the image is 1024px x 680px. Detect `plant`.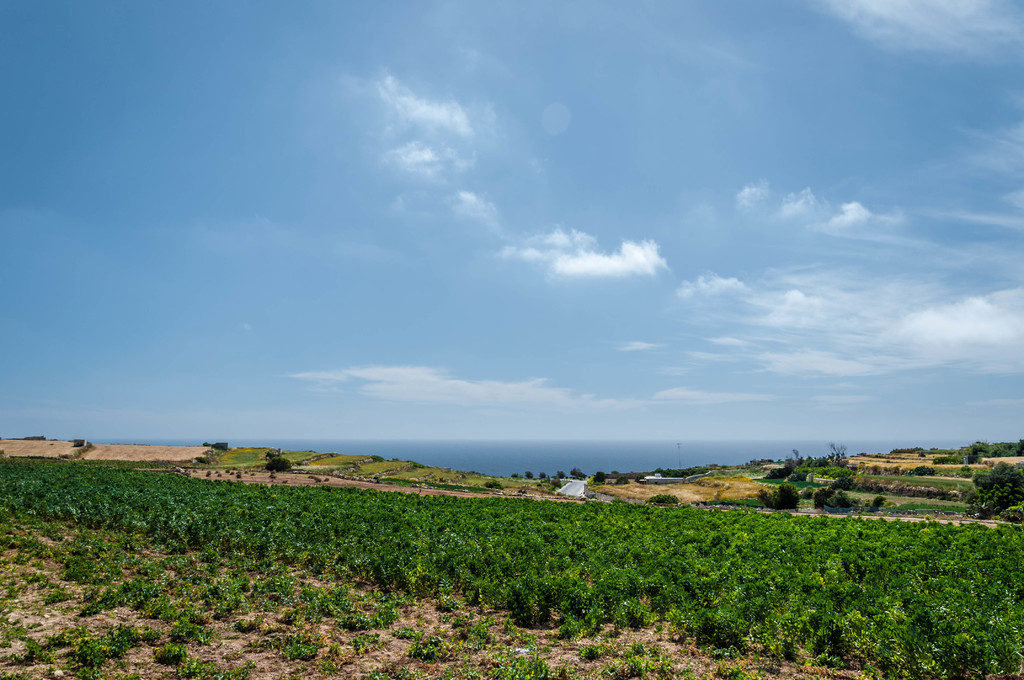
Detection: <region>644, 498, 678, 506</region>.
